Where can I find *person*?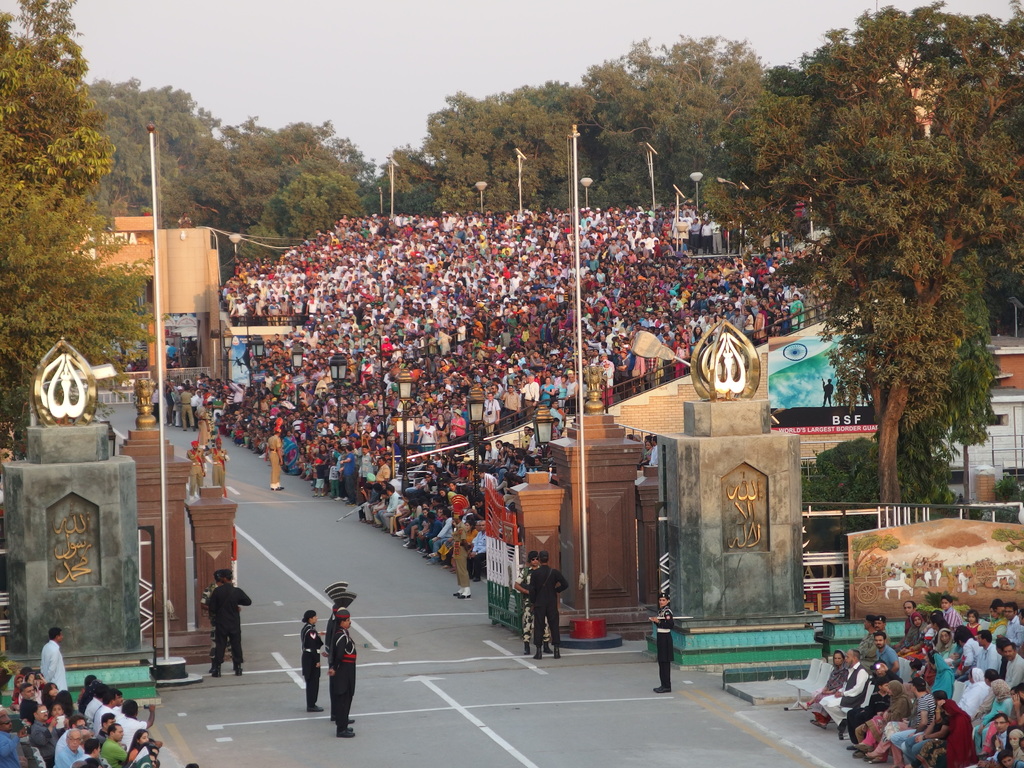
You can find it at {"left": 518, "top": 559, "right": 547, "bottom": 651}.
